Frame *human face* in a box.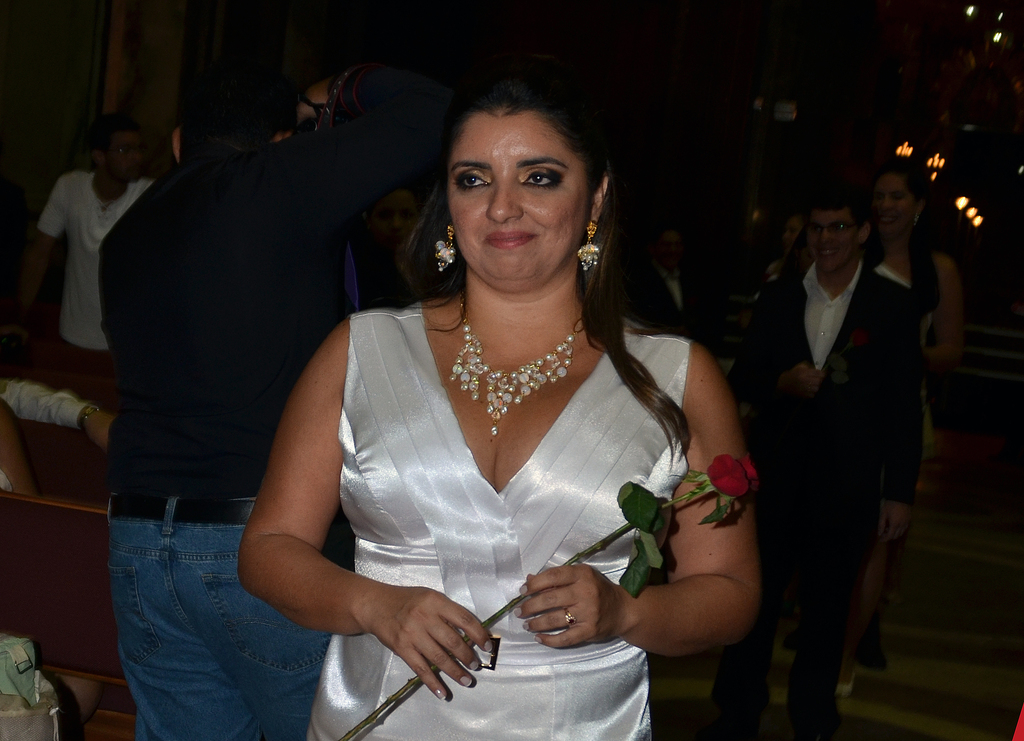
811, 214, 863, 273.
